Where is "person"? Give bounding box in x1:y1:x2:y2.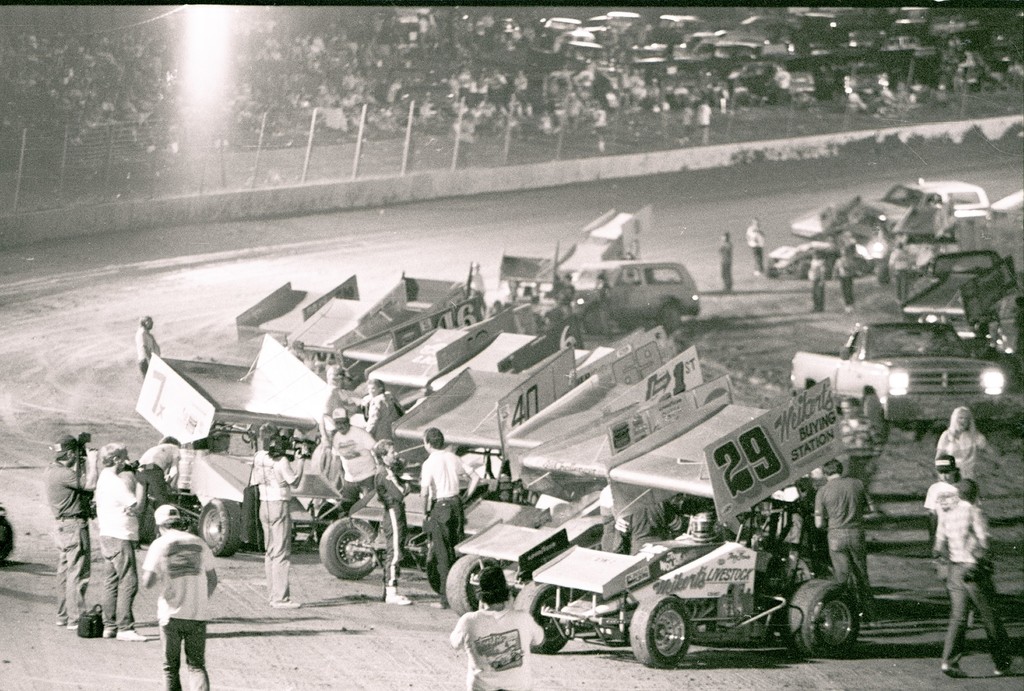
367:377:400:440.
